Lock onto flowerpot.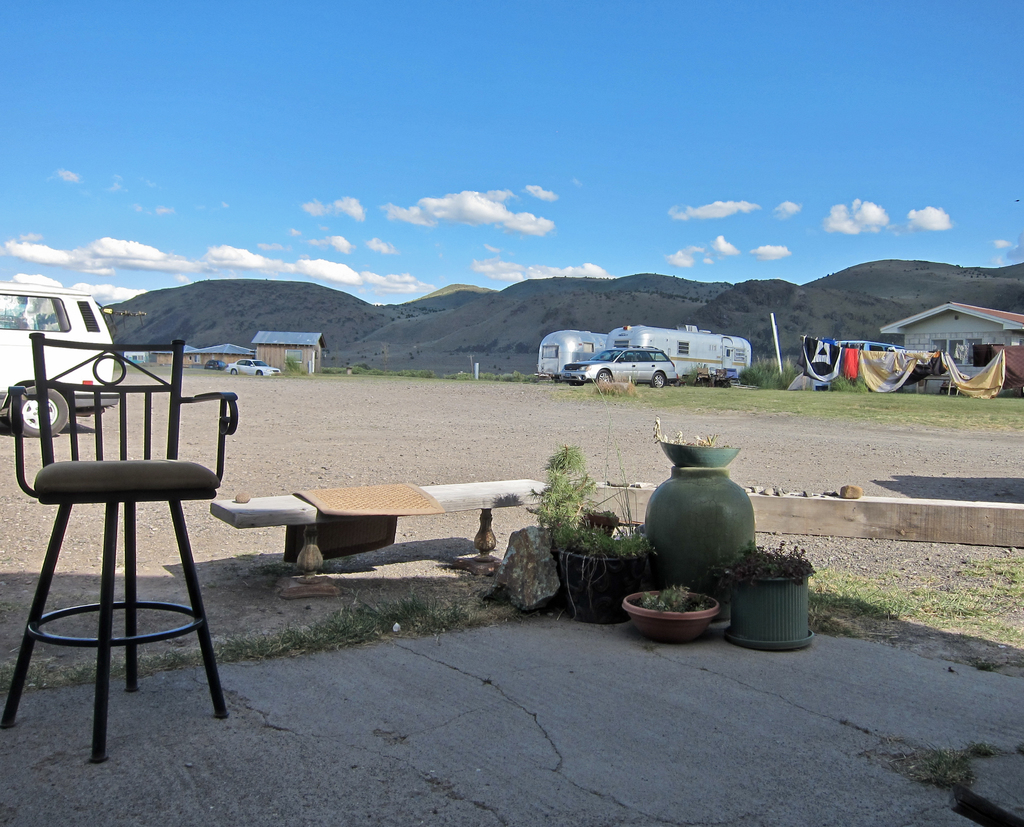
Locked: {"x1": 652, "y1": 440, "x2": 741, "y2": 466}.
